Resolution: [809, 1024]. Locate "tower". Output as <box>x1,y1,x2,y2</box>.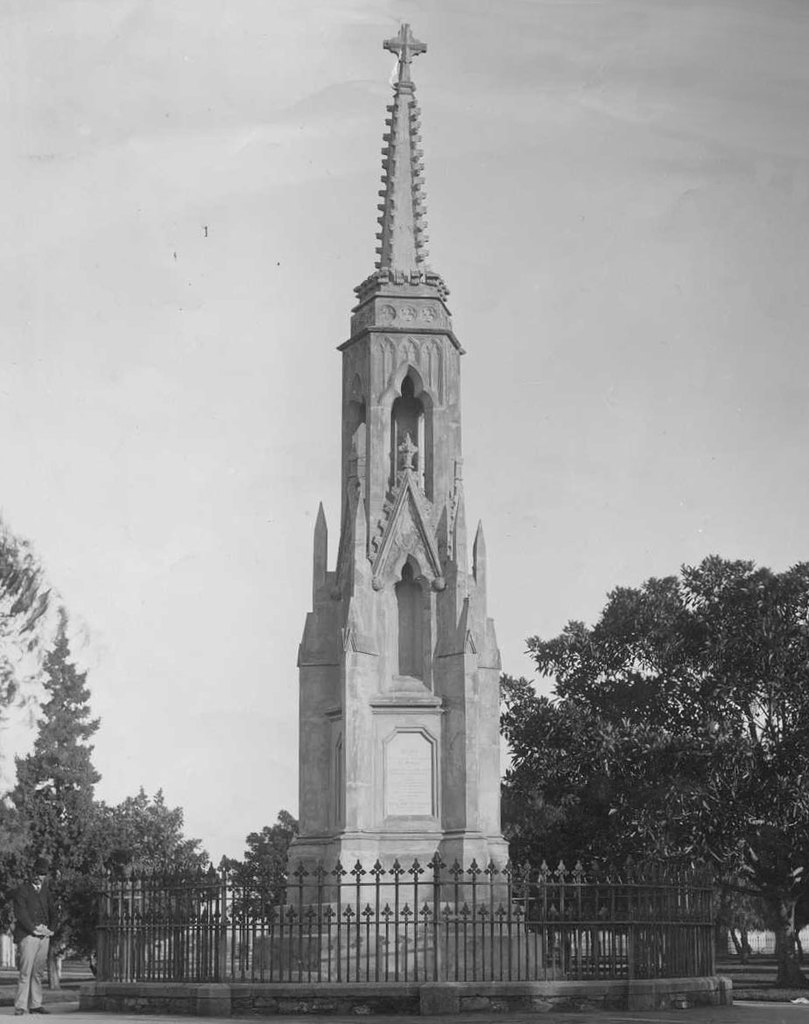
<box>268,0,518,930</box>.
